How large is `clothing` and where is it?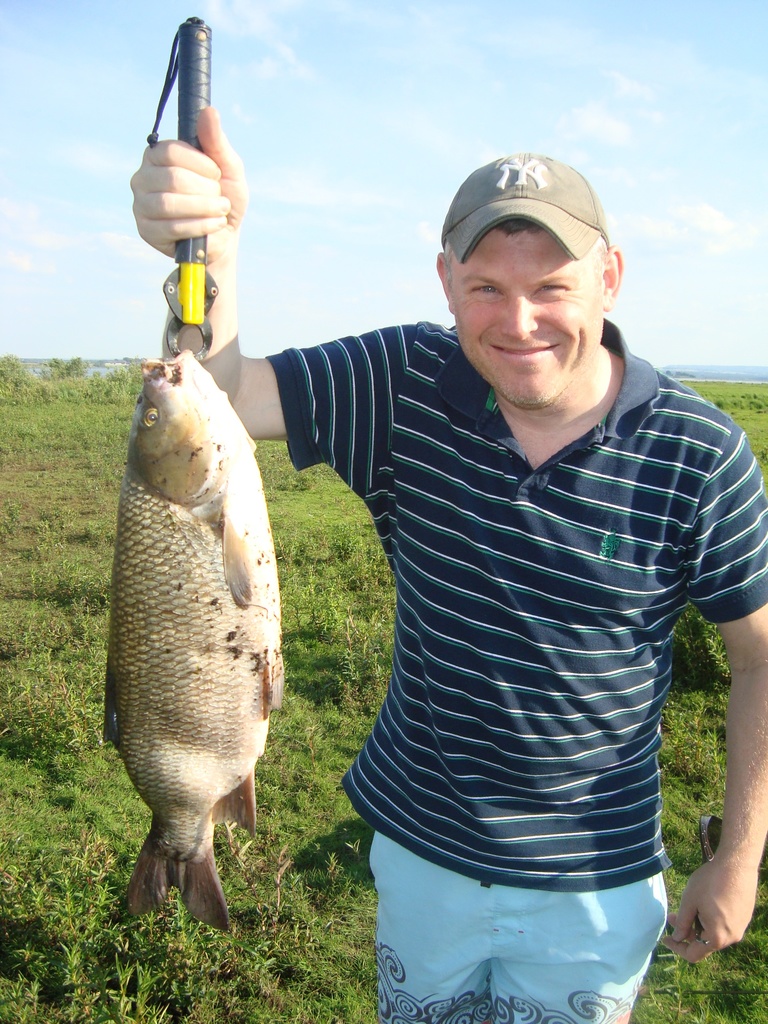
Bounding box: (267,323,767,1023).
